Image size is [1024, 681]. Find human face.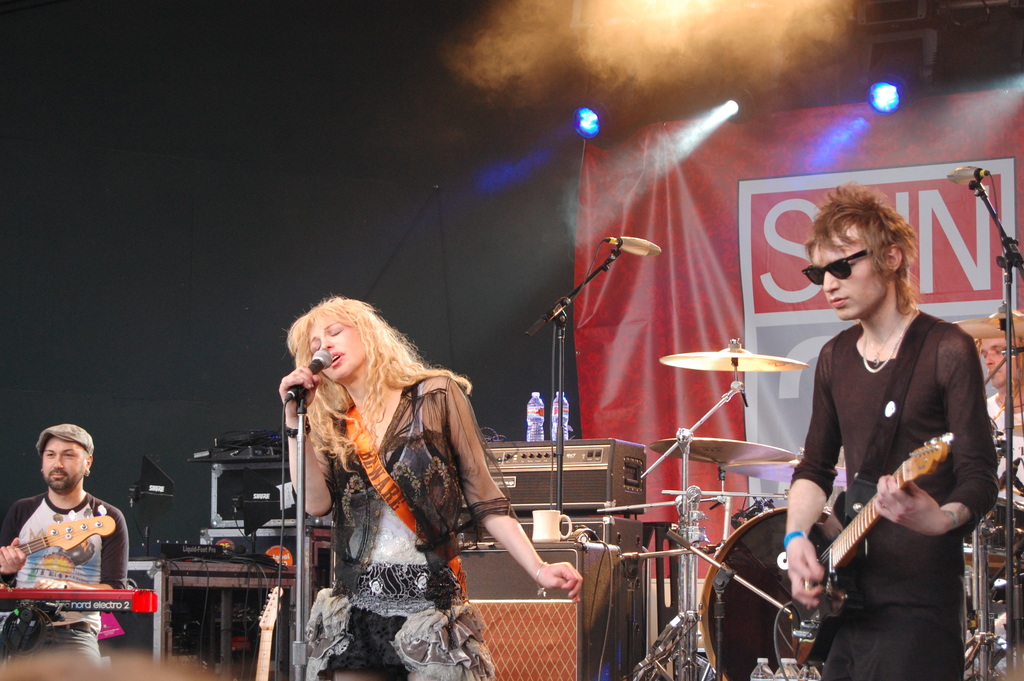
crop(44, 438, 82, 489).
